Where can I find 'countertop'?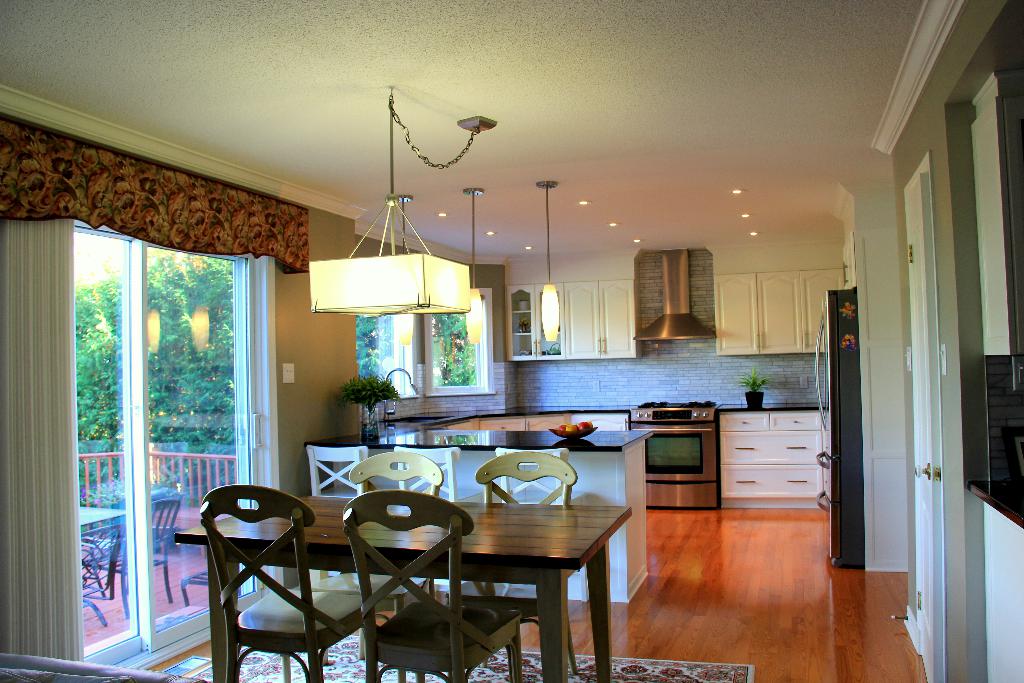
You can find it at [306,398,829,605].
